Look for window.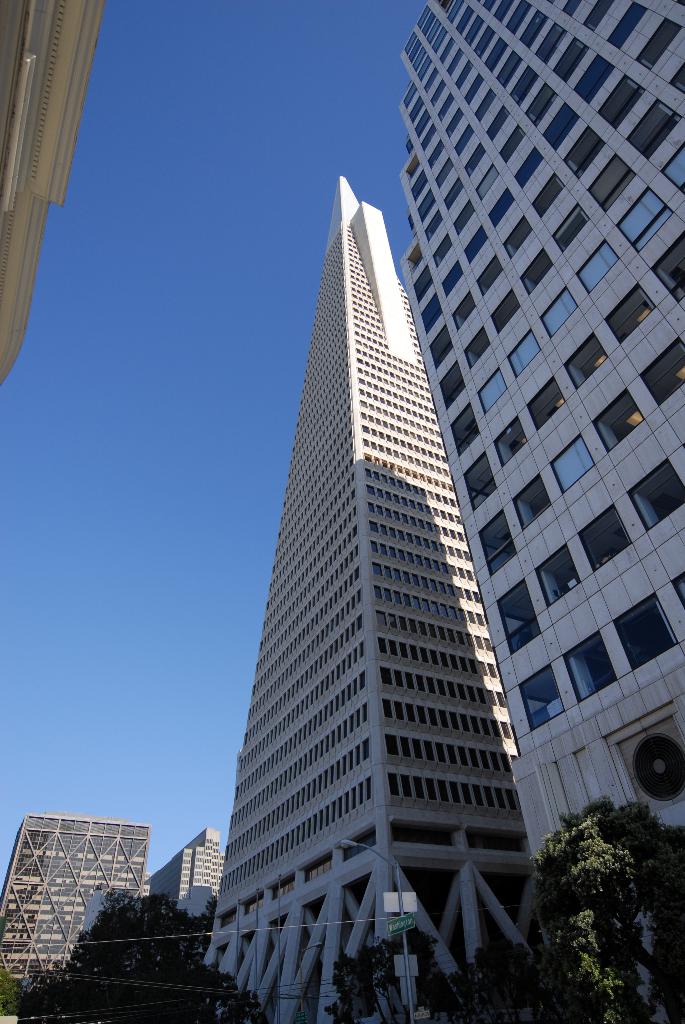
Found: {"x1": 271, "y1": 579, "x2": 356, "y2": 624}.
